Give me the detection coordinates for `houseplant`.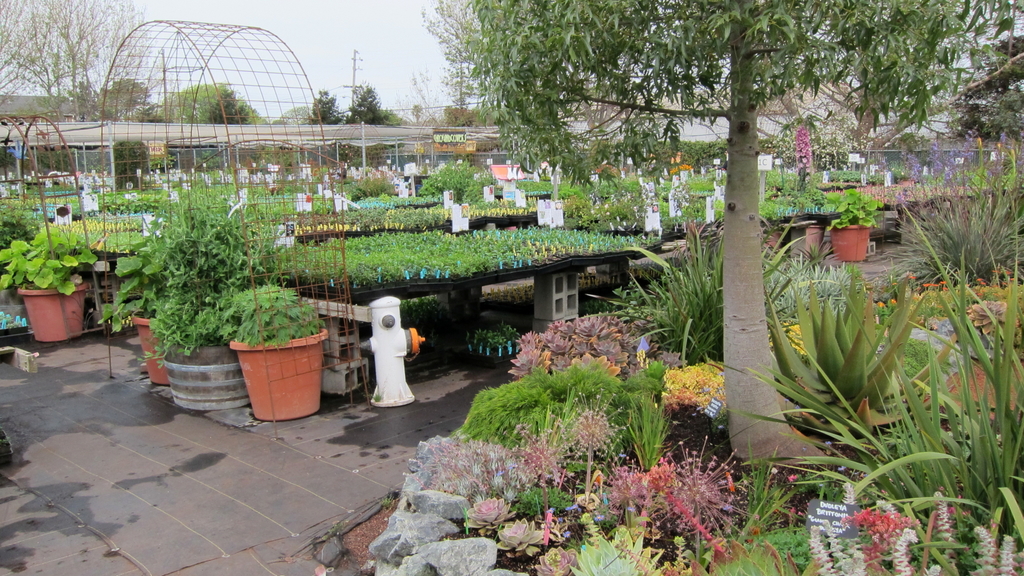
130/202/285/406.
